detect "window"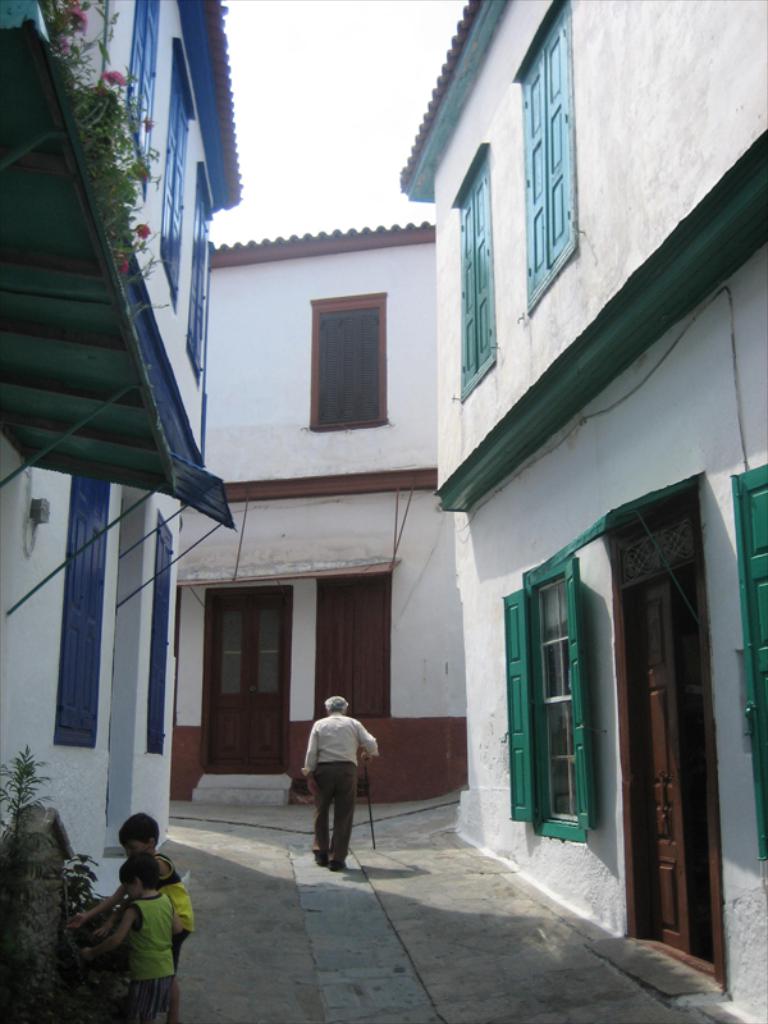
[x1=458, y1=168, x2=516, y2=394]
